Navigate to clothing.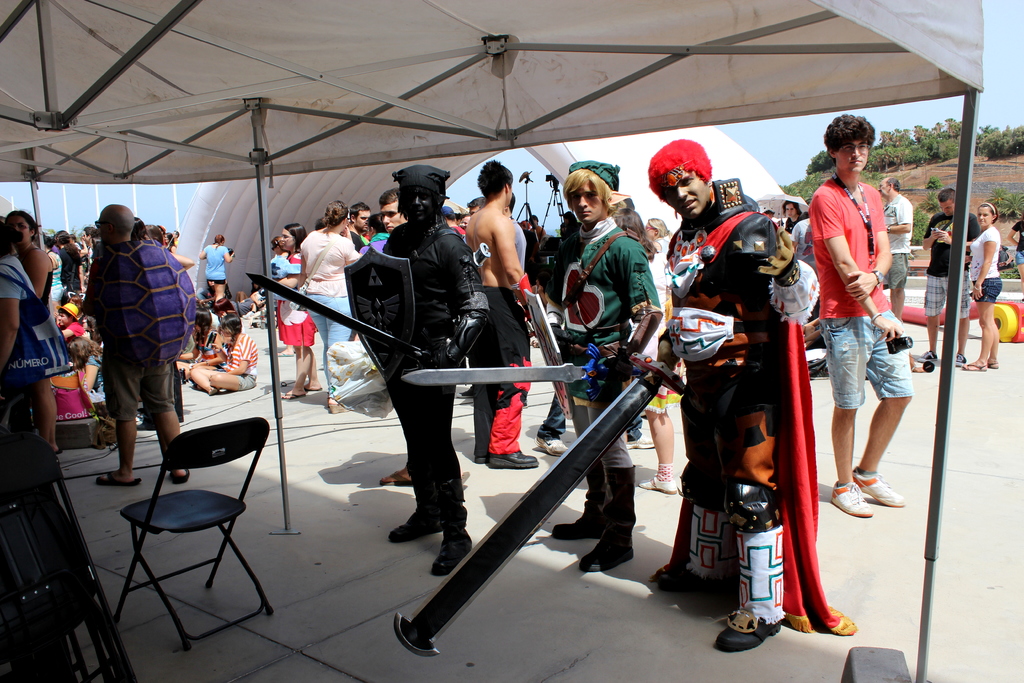
Navigation target: rect(278, 252, 317, 344).
